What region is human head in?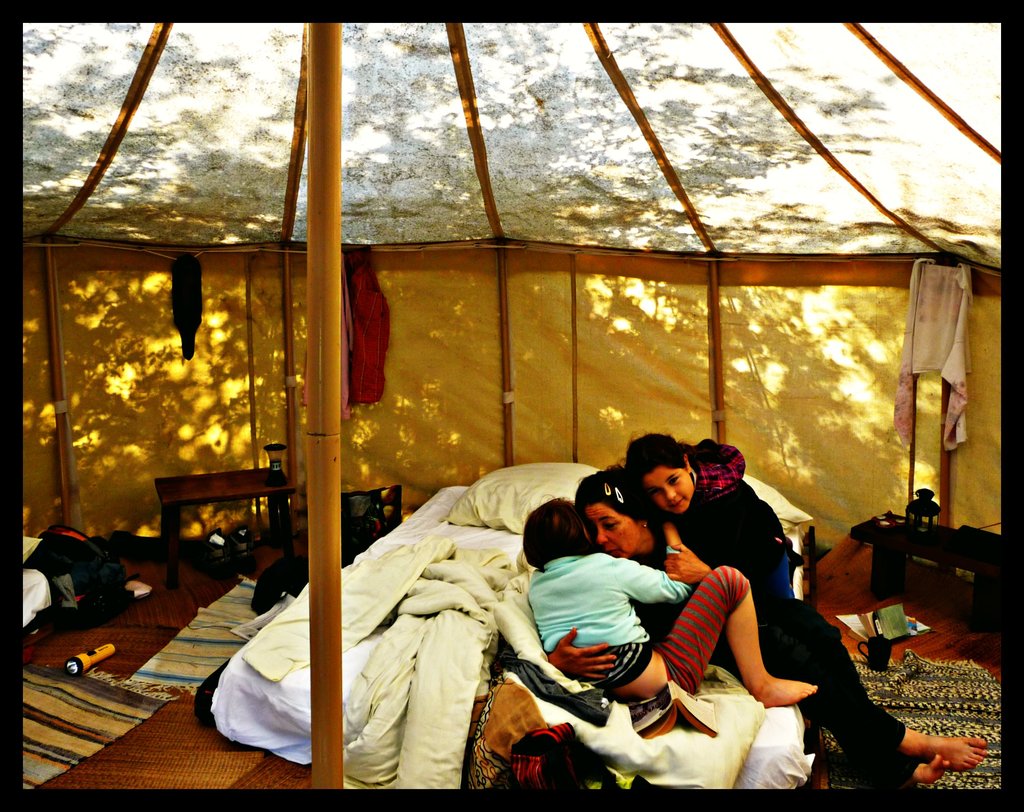
box=[522, 498, 599, 573].
